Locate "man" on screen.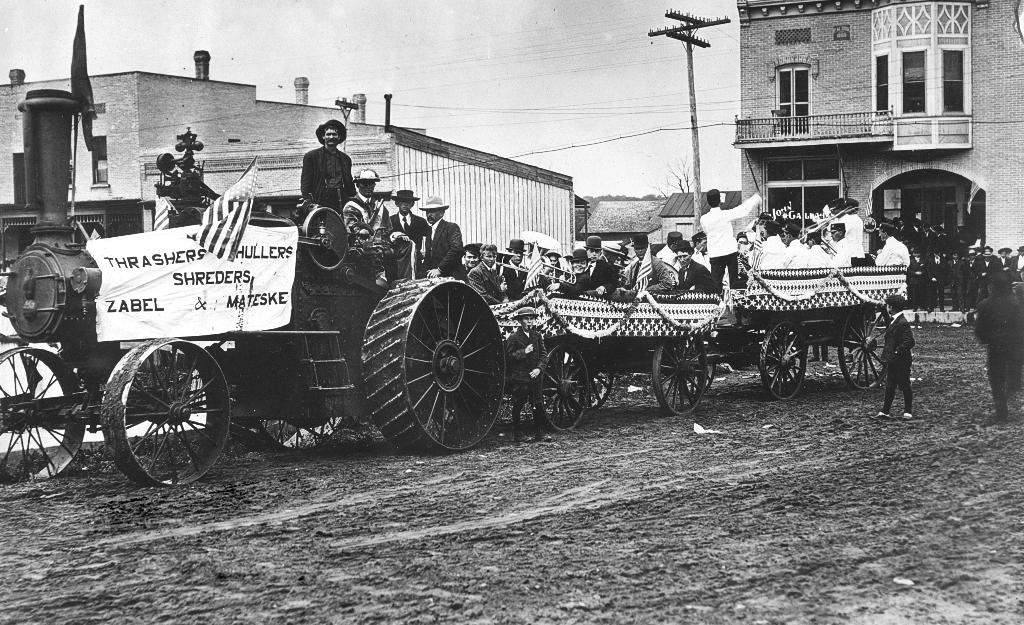
On screen at pyautogui.locateOnScreen(381, 188, 435, 289).
